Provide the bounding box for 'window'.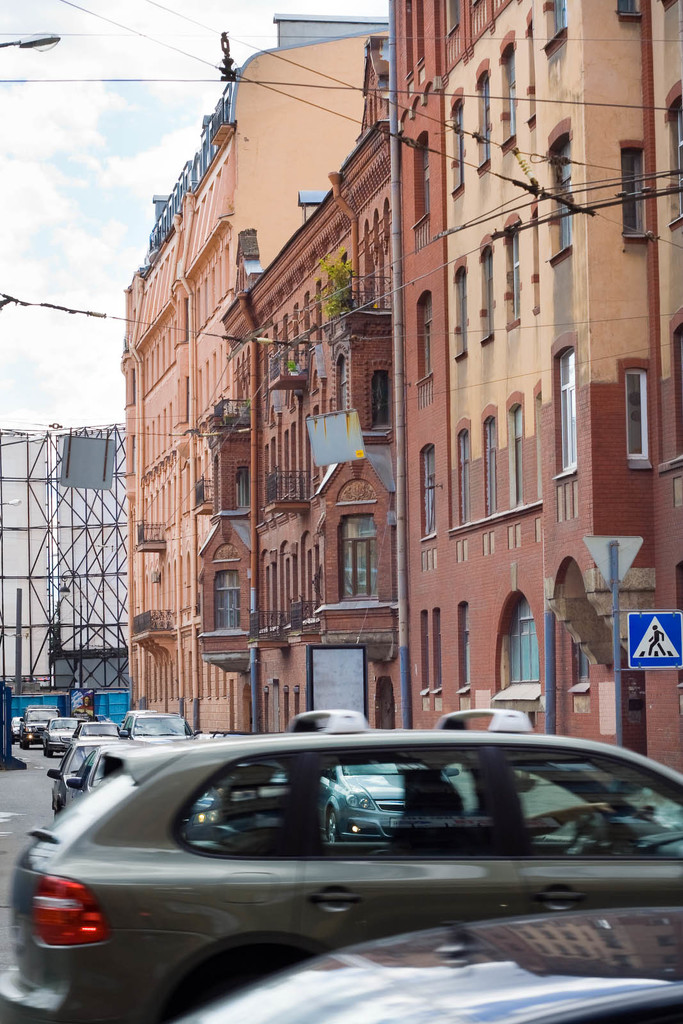
[328, 509, 379, 598].
